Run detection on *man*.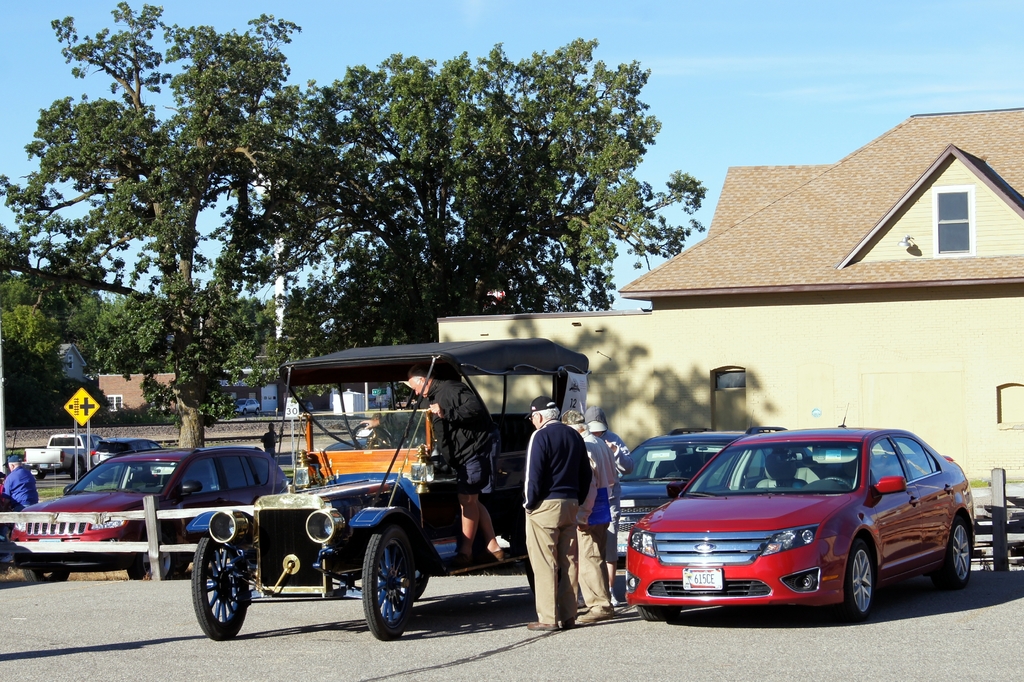
Result: left=260, top=423, right=275, bottom=457.
